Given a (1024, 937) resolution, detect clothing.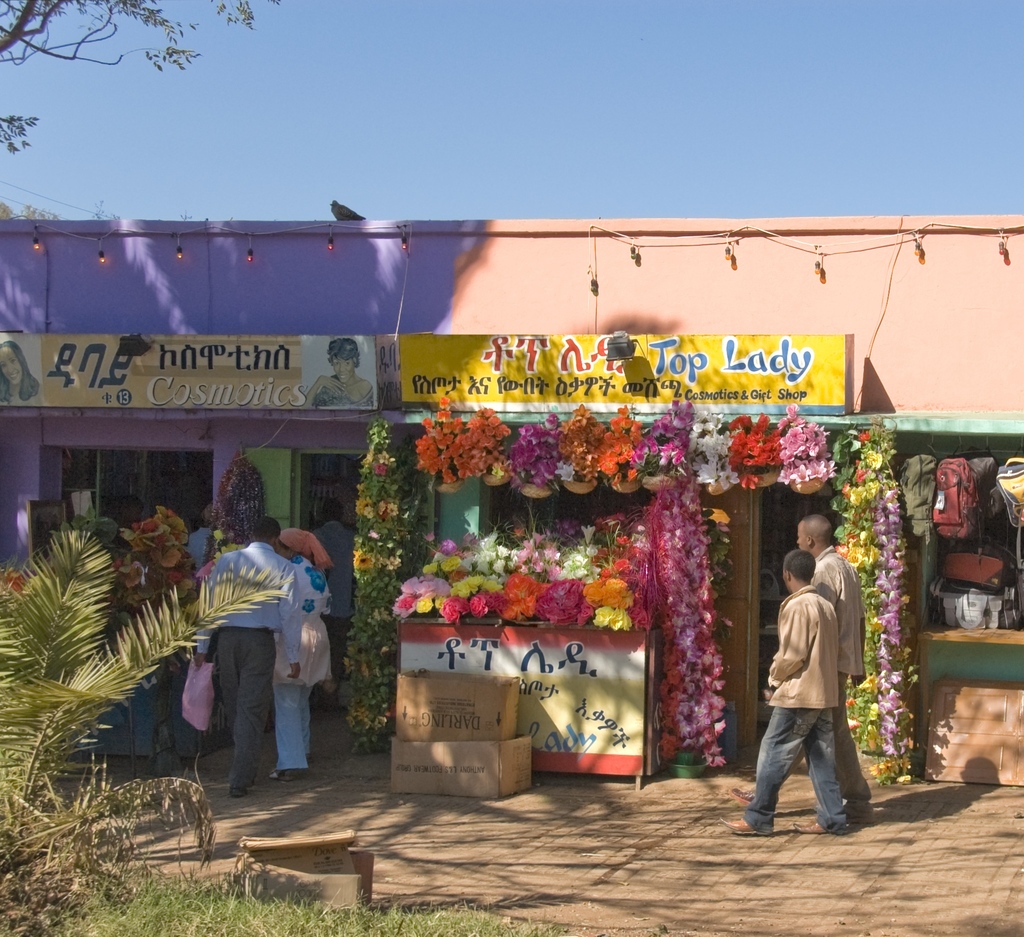
select_region(186, 526, 210, 569).
